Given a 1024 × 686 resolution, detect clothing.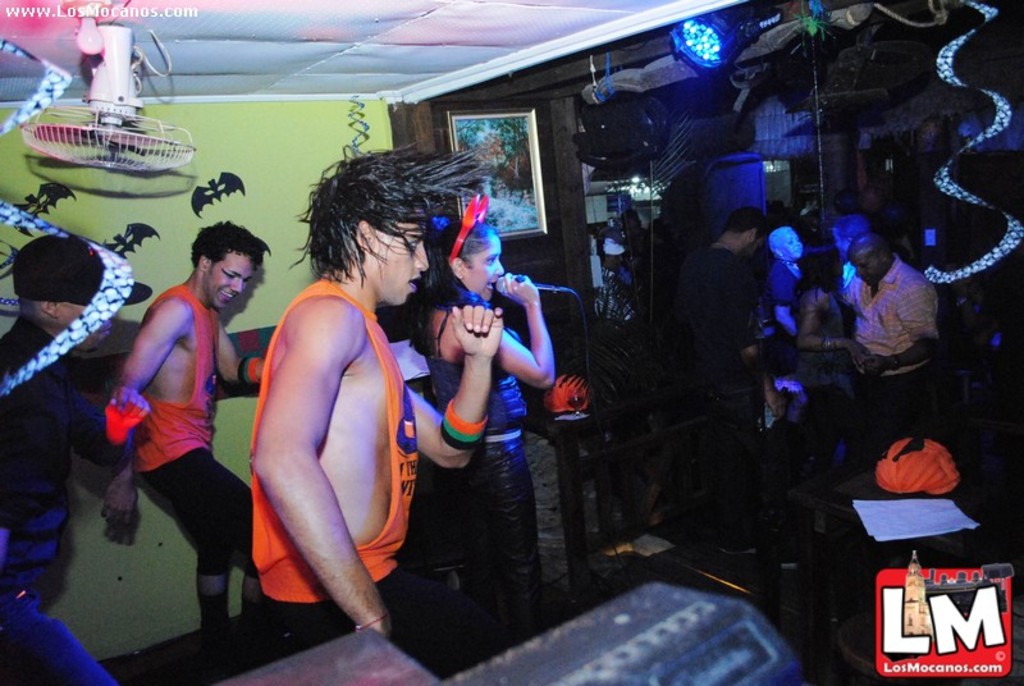
bbox=[3, 321, 124, 685].
